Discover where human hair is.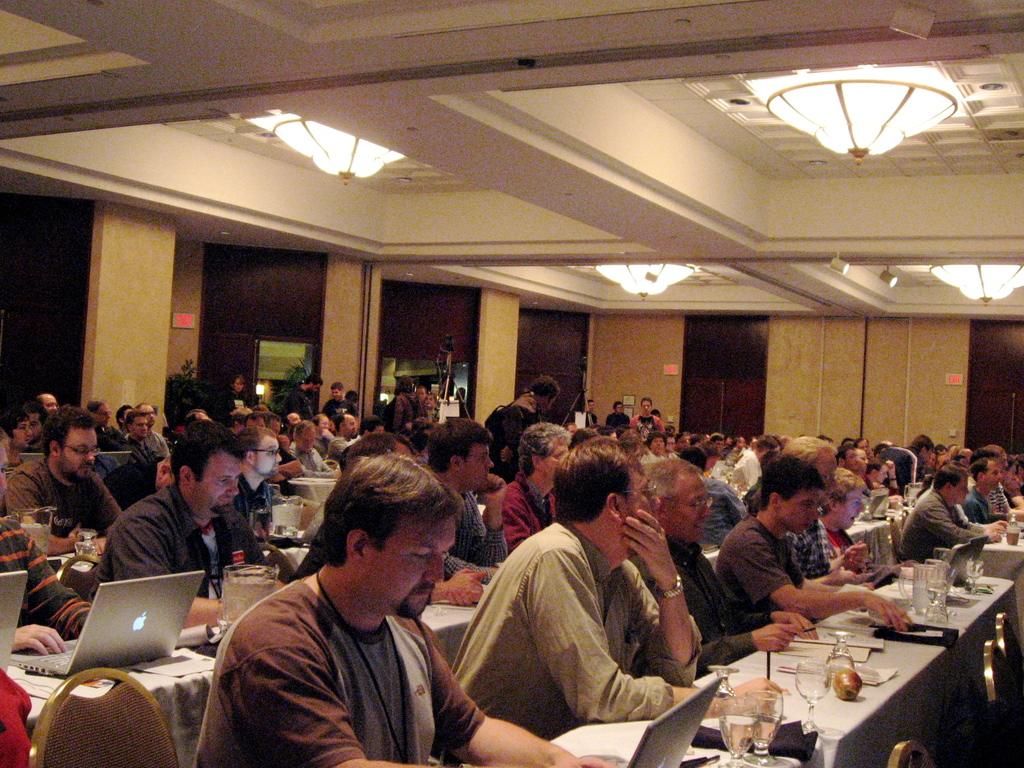
Discovered at (x1=33, y1=394, x2=44, y2=412).
